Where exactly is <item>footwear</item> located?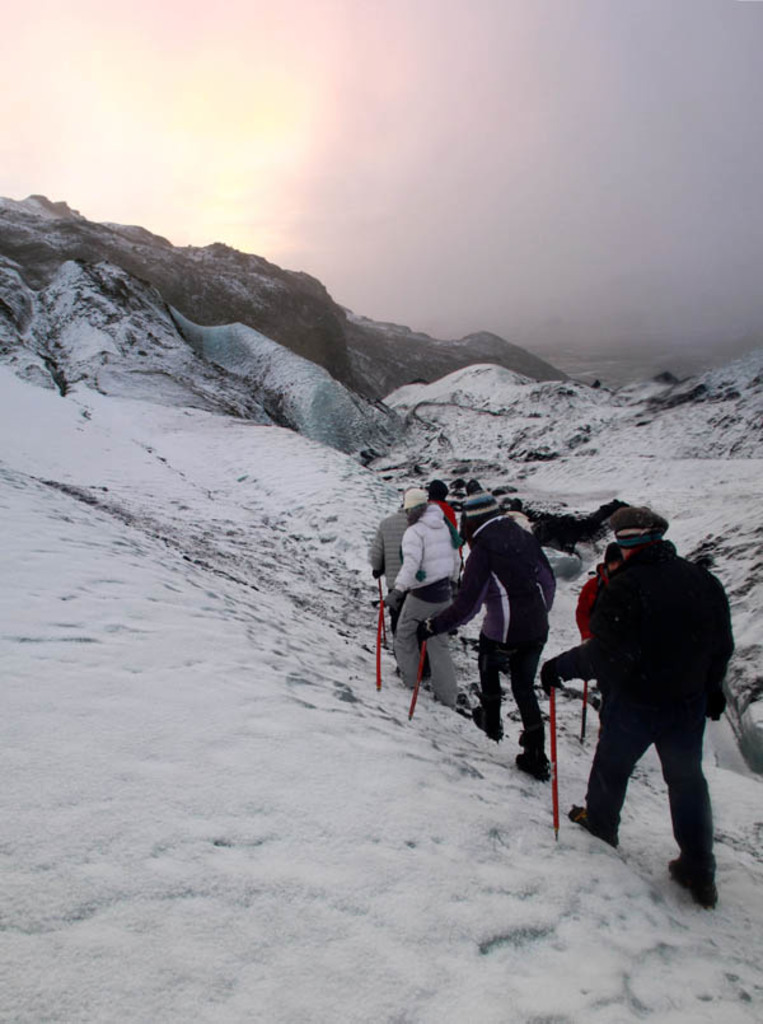
Its bounding box is [left=563, top=801, right=617, bottom=848].
